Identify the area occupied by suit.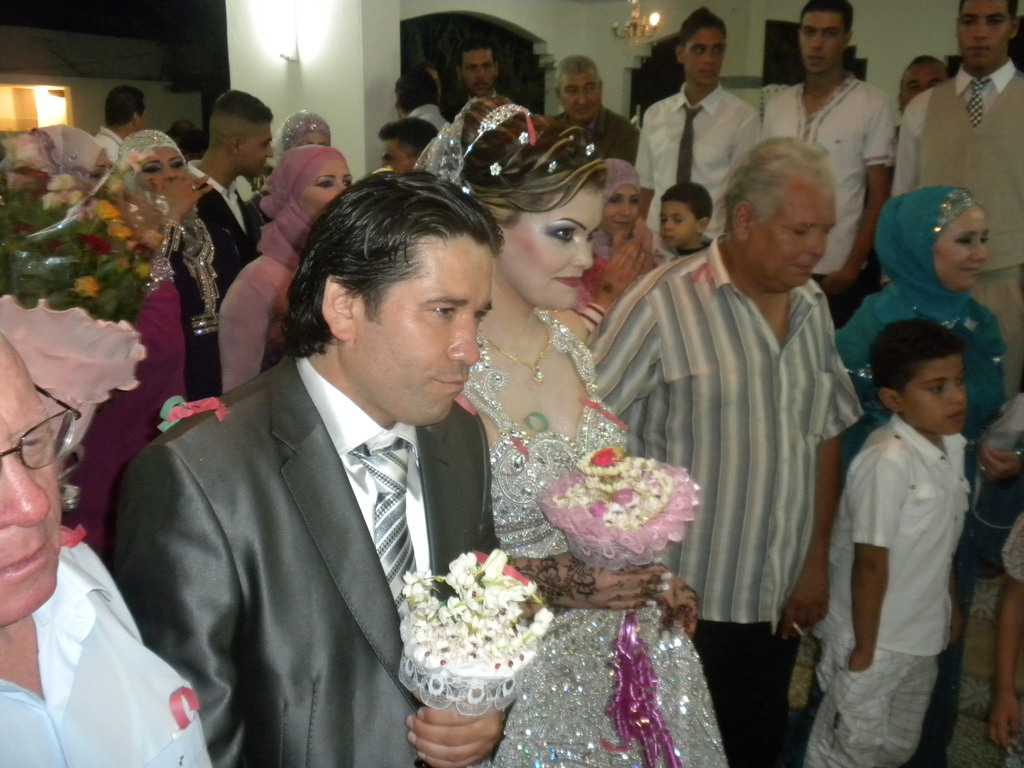
Area: <region>877, 55, 1023, 397</region>.
